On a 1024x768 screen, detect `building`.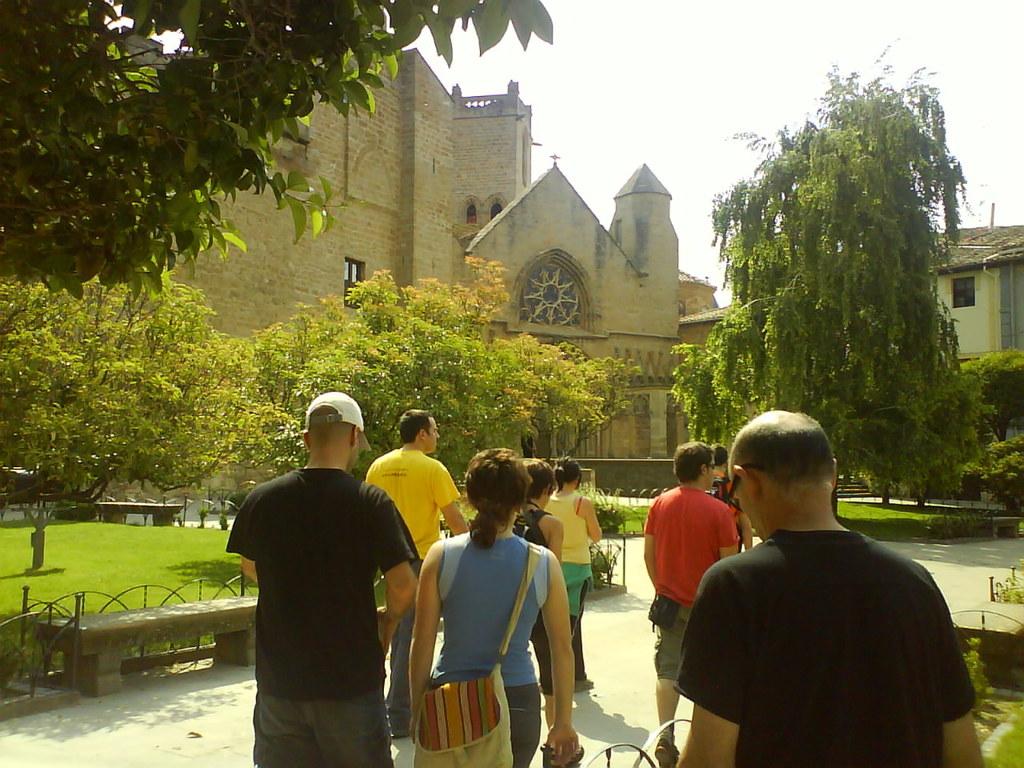
bbox=[128, 50, 728, 508].
